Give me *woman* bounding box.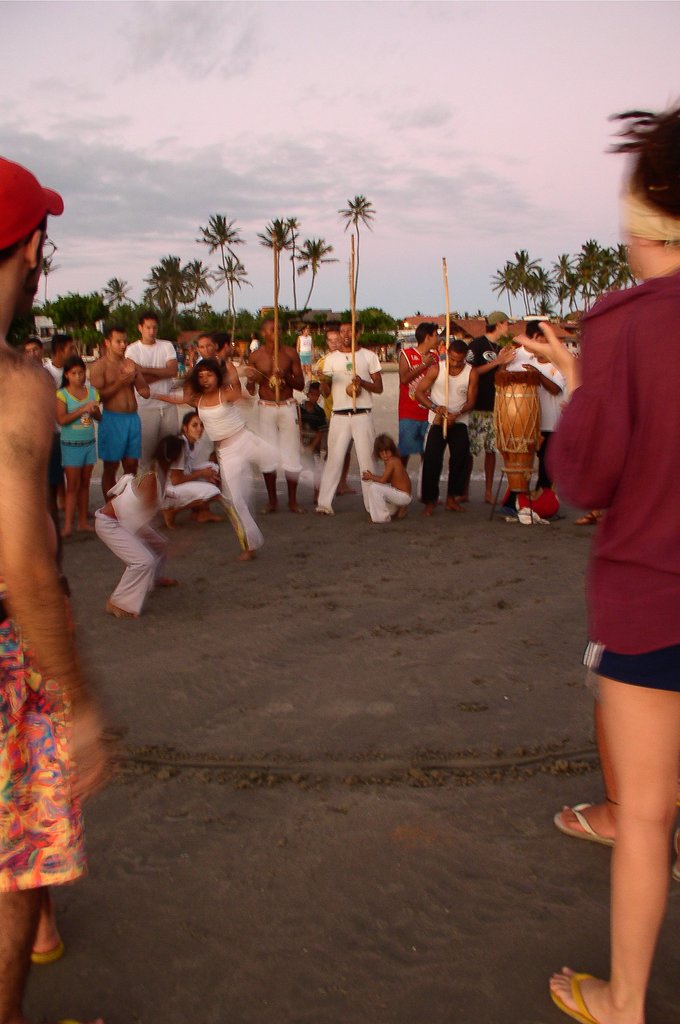
(x1=60, y1=360, x2=107, y2=537).
